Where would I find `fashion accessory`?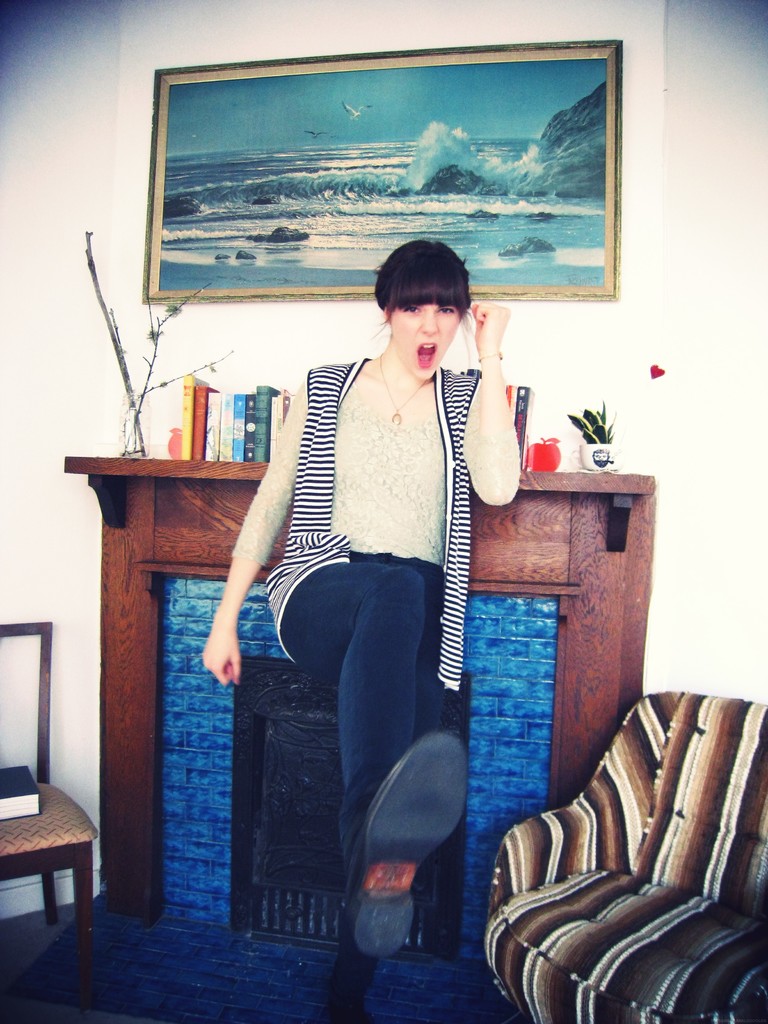
At 352 727 471 956.
